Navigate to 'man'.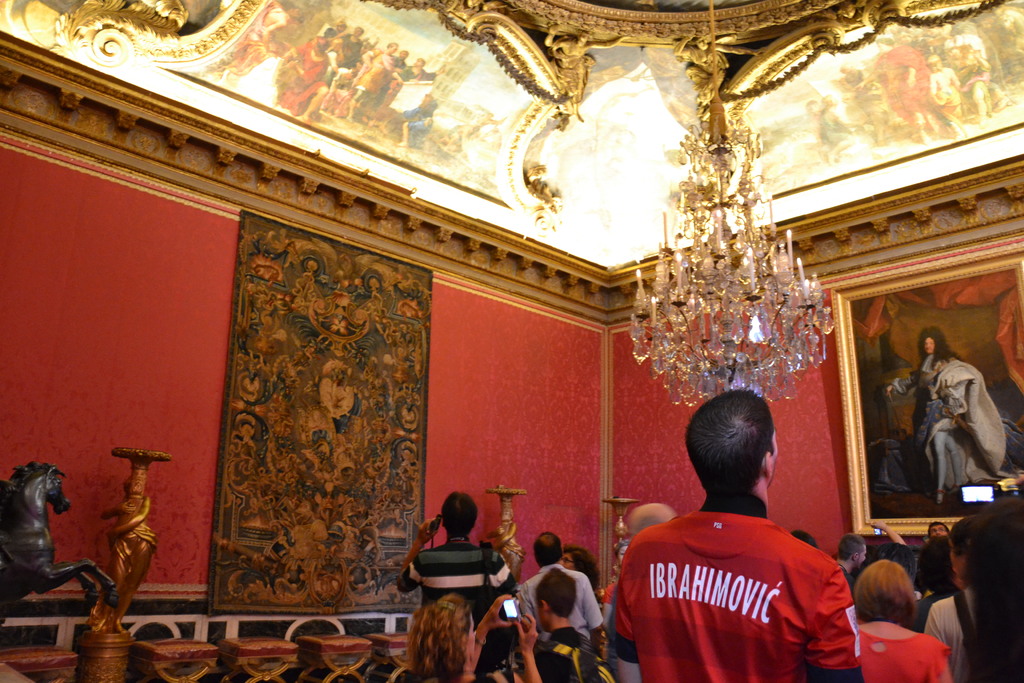
Navigation target: (left=882, top=324, right=1011, bottom=507).
